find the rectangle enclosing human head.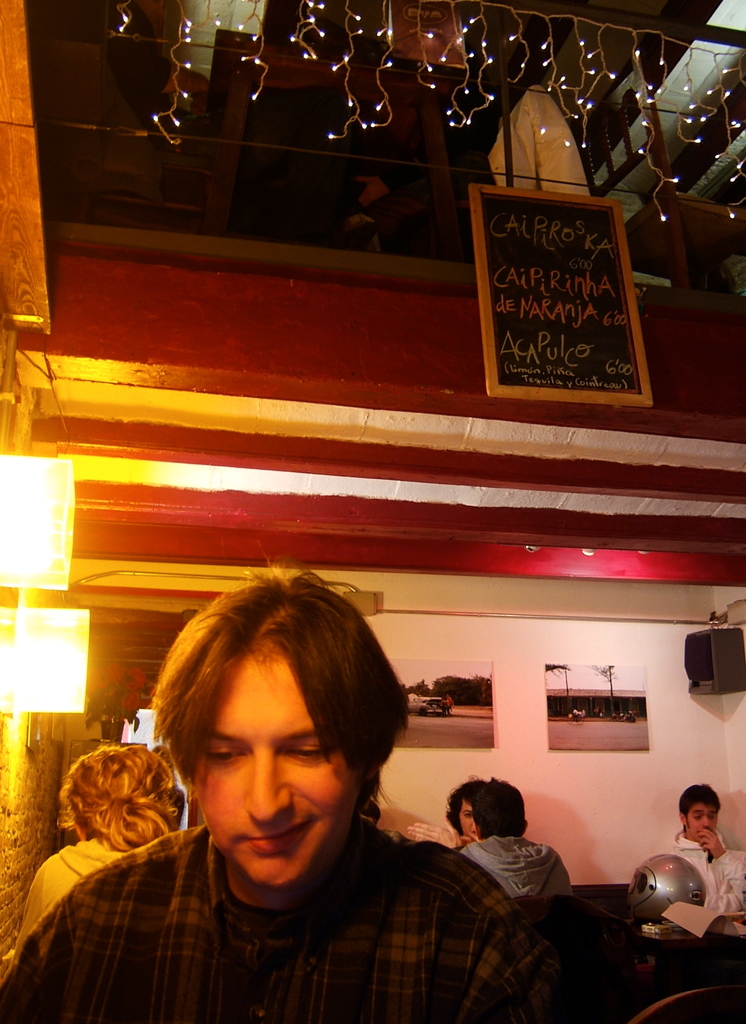
<bbox>446, 781, 481, 844</bbox>.
